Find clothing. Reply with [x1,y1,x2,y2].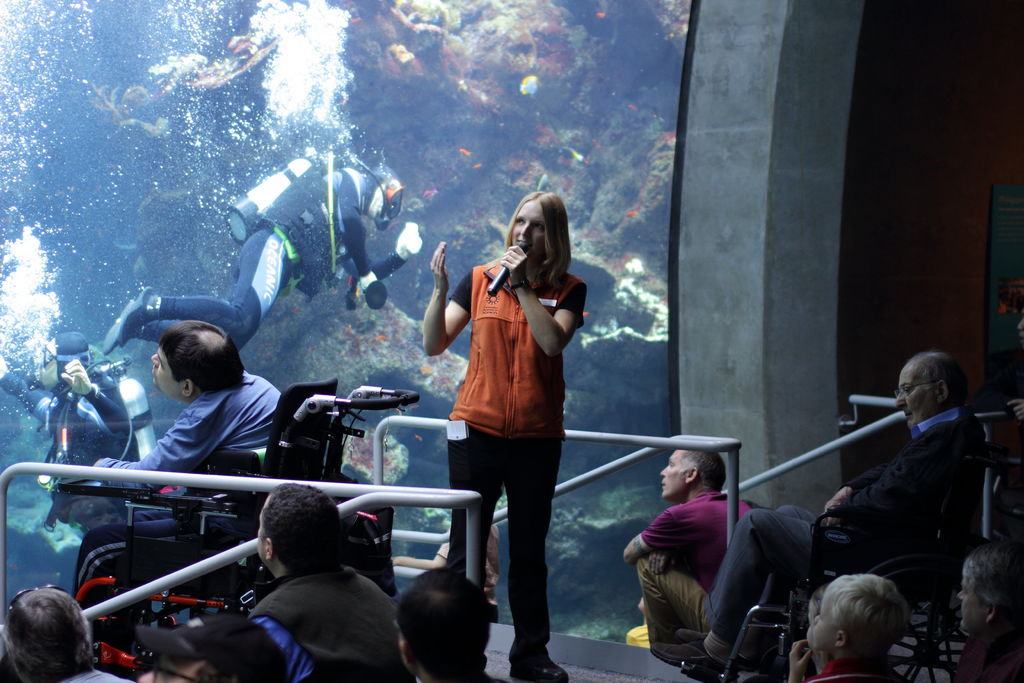
[134,168,400,356].
